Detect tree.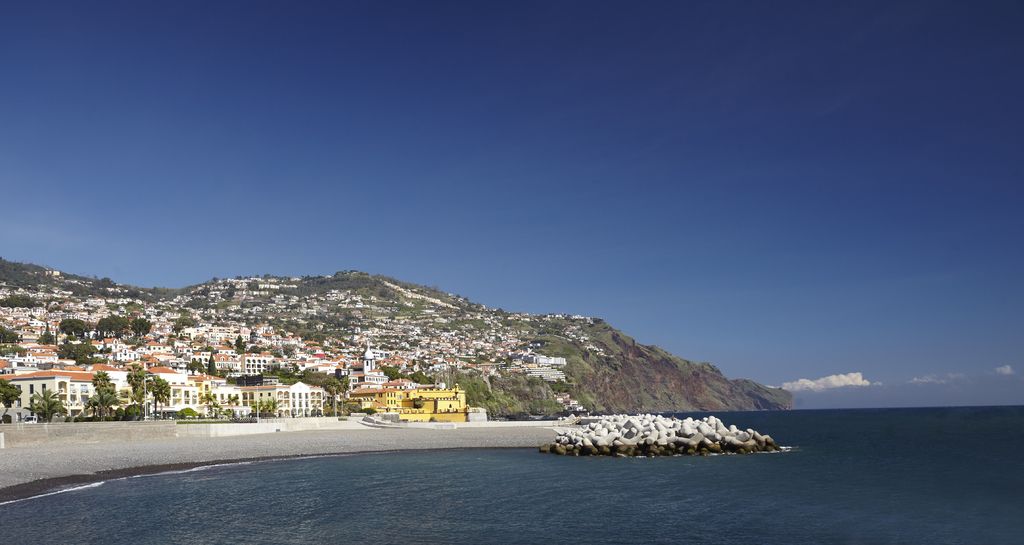
Detected at locate(60, 317, 87, 336).
